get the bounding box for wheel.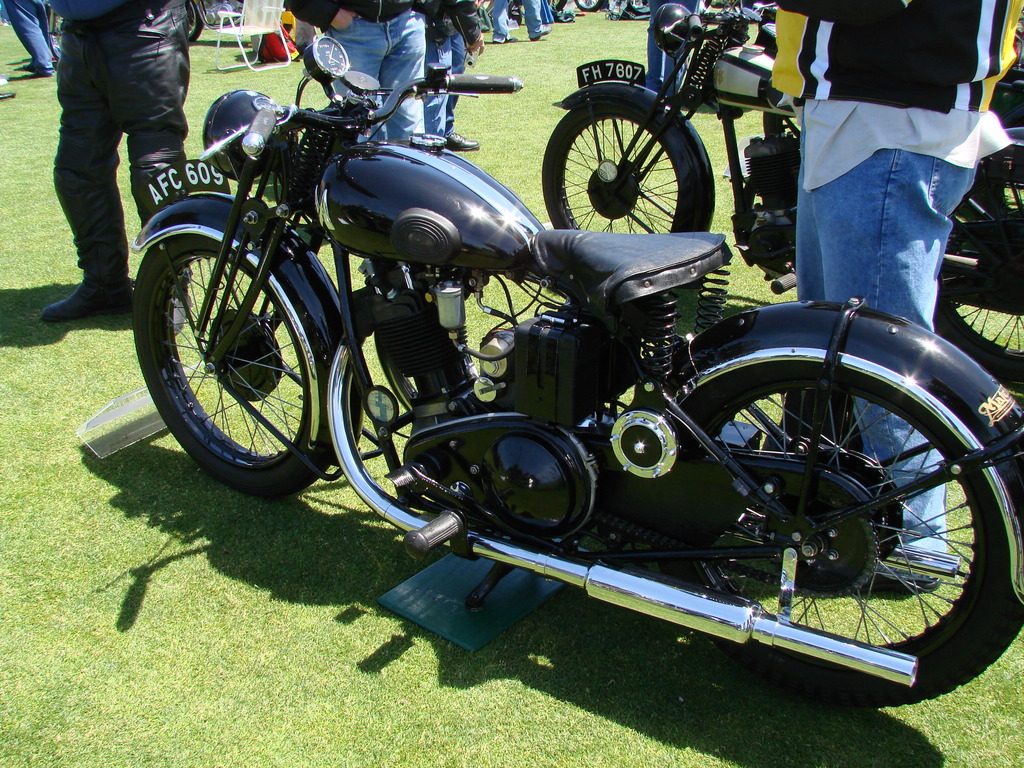
box(186, 0, 204, 42).
